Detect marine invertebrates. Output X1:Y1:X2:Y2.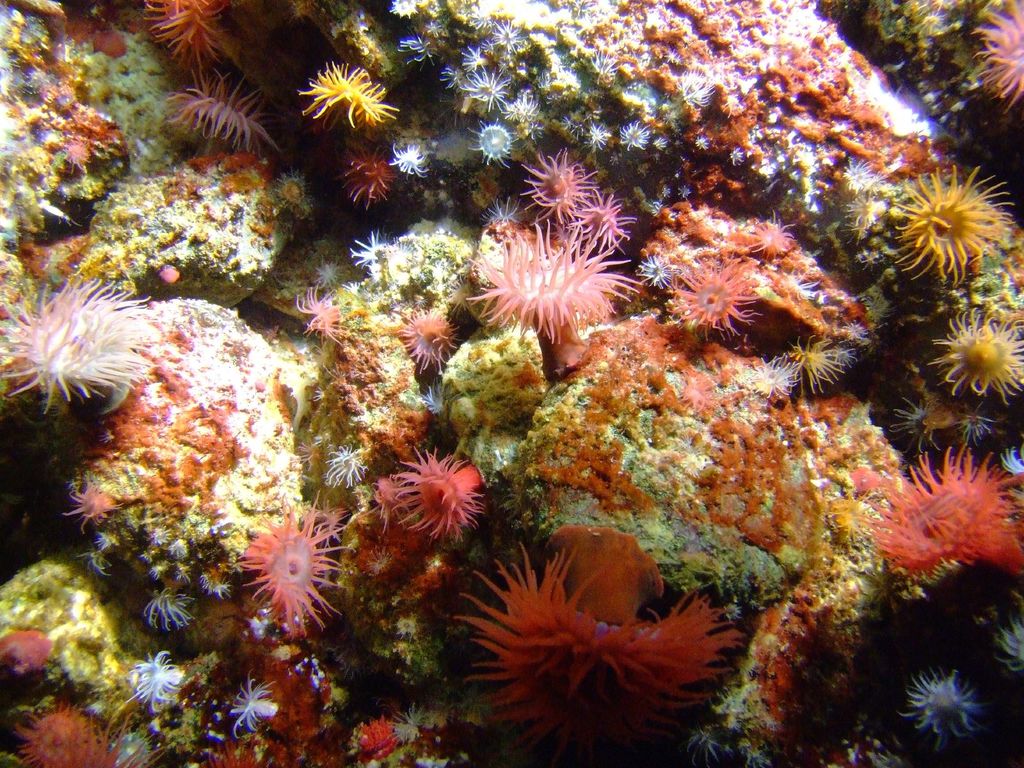
460:67:524:111.
